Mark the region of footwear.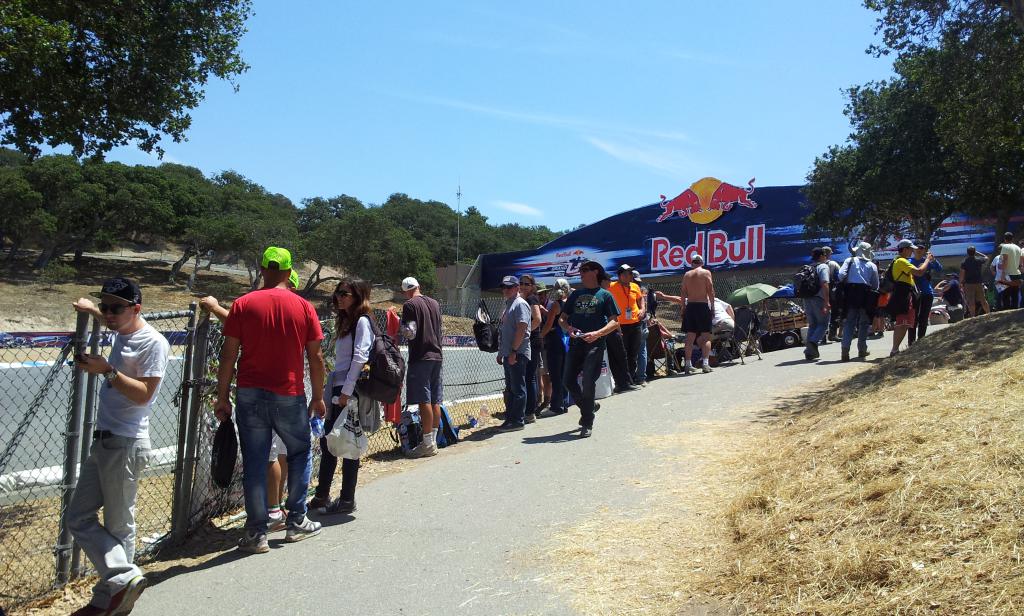
Region: bbox(828, 334, 844, 342).
